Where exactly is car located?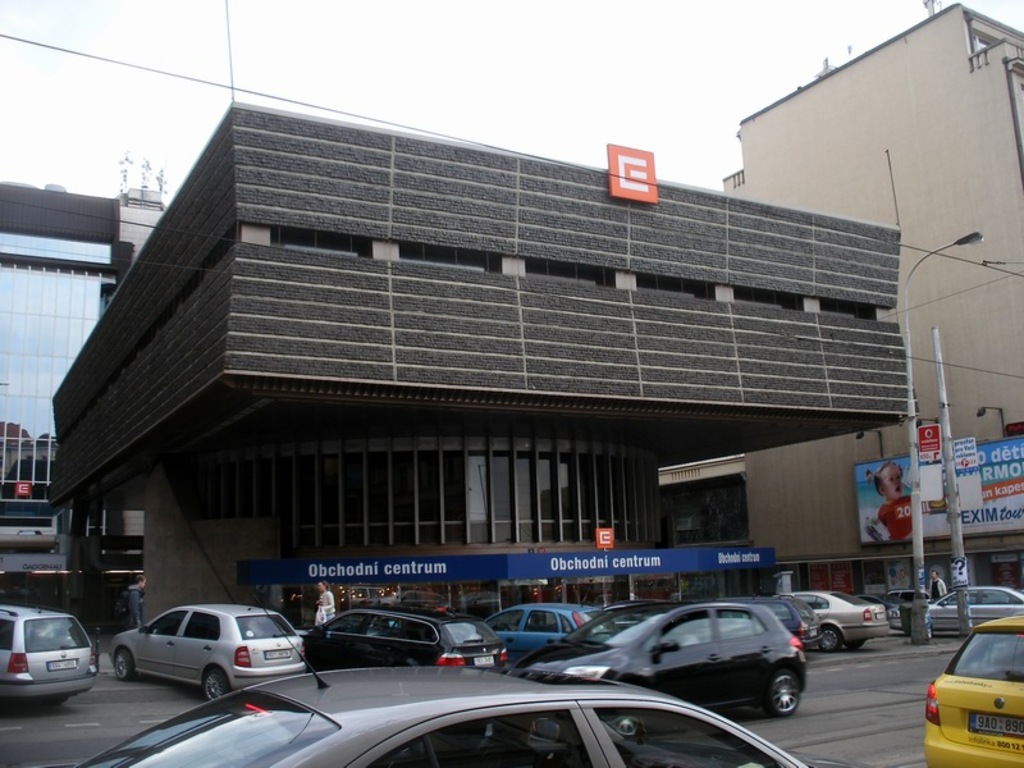
Its bounding box is select_region(479, 596, 620, 662).
